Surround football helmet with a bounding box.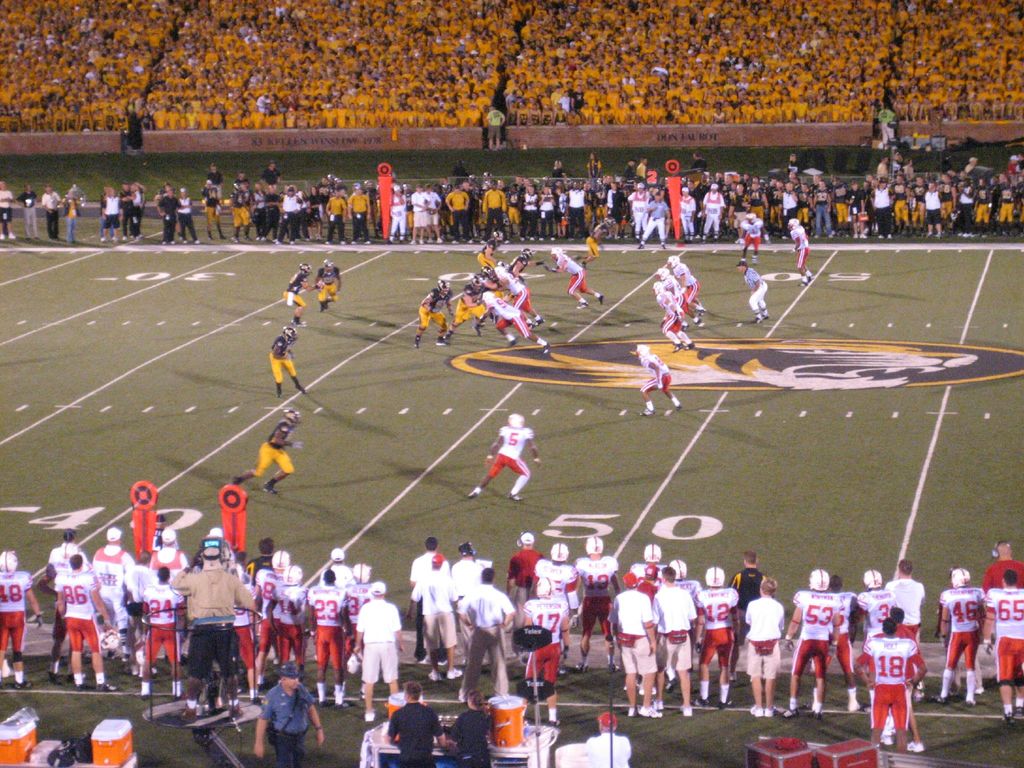
box=[351, 564, 371, 581].
